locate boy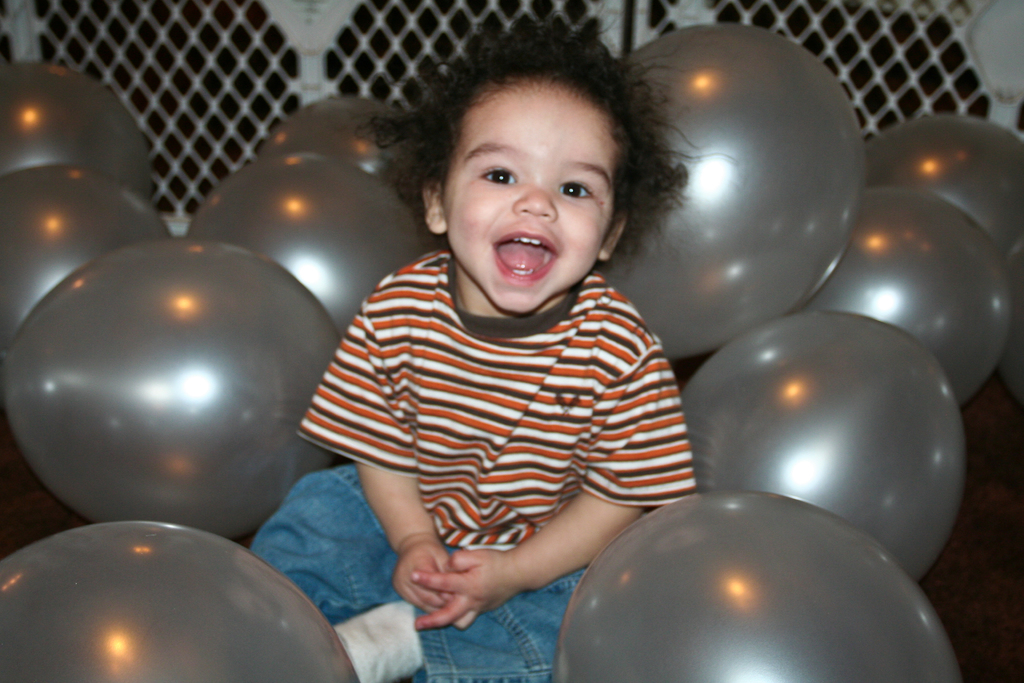
{"x1": 252, "y1": 0, "x2": 740, "y2": 682}
